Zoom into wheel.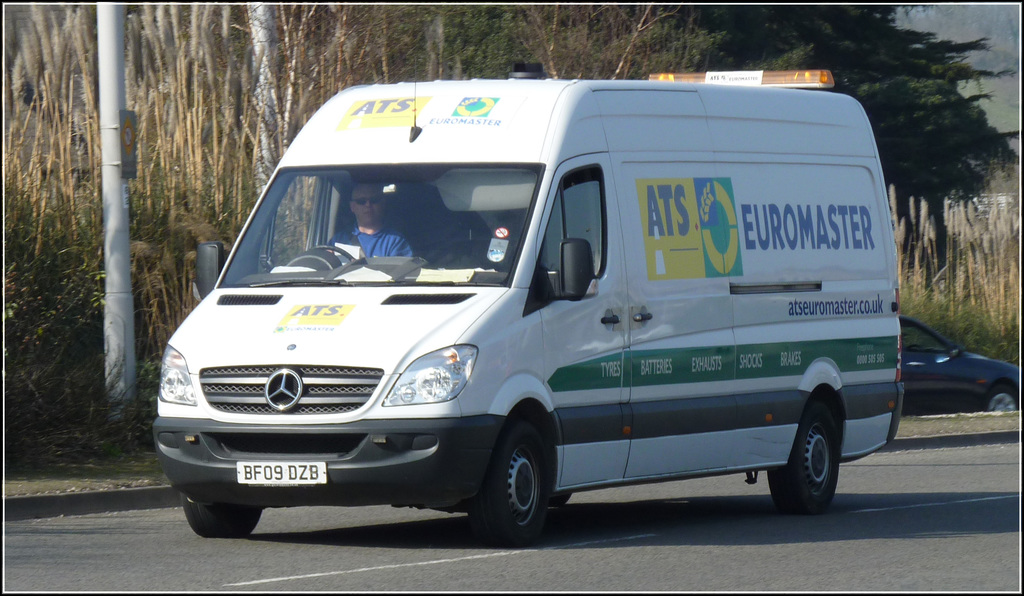
Zoom target: bbox=[981, 383, 1022, 409].
